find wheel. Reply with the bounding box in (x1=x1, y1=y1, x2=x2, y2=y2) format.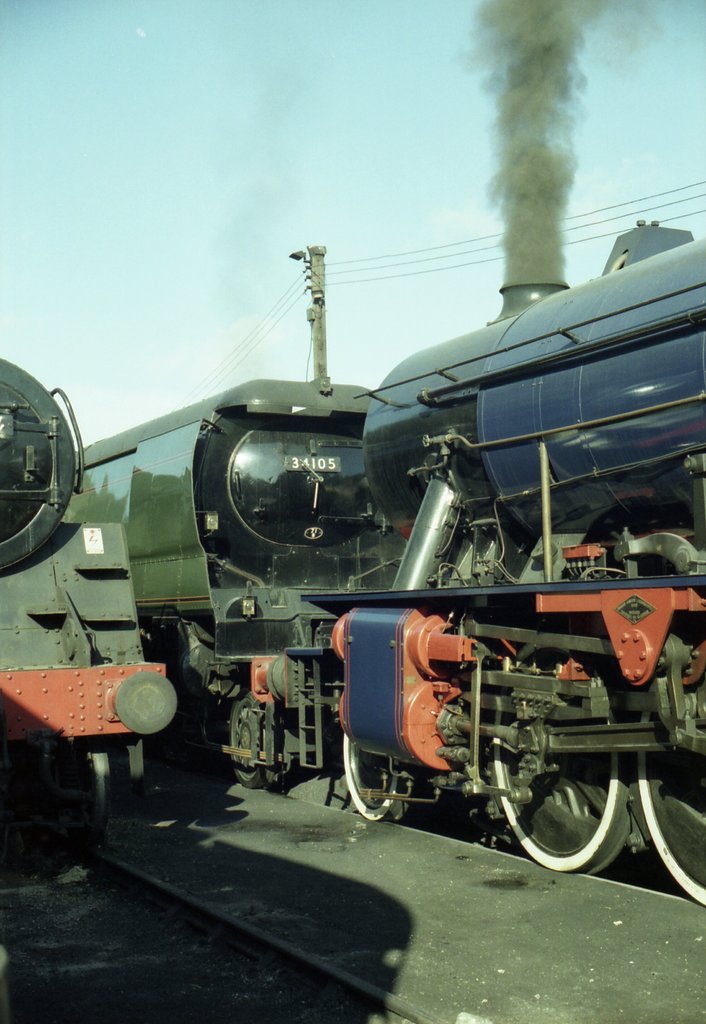
(x1=630, y1=755, x2=705, y2=913).
